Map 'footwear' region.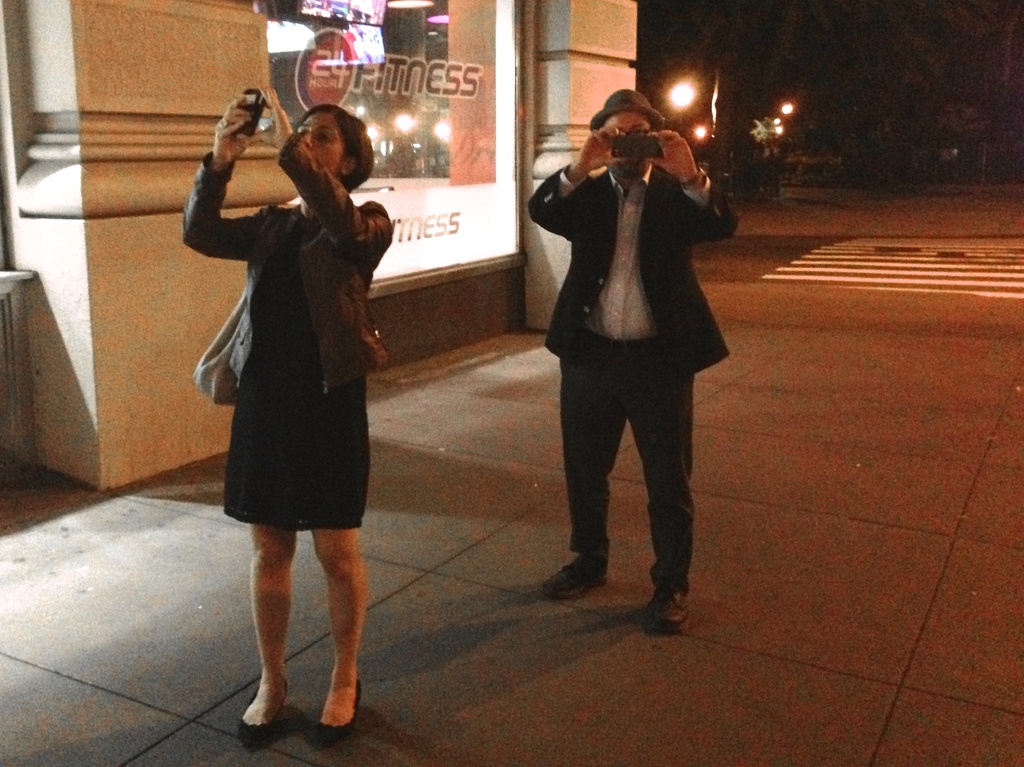
Mapped to 522 553 611 595.
